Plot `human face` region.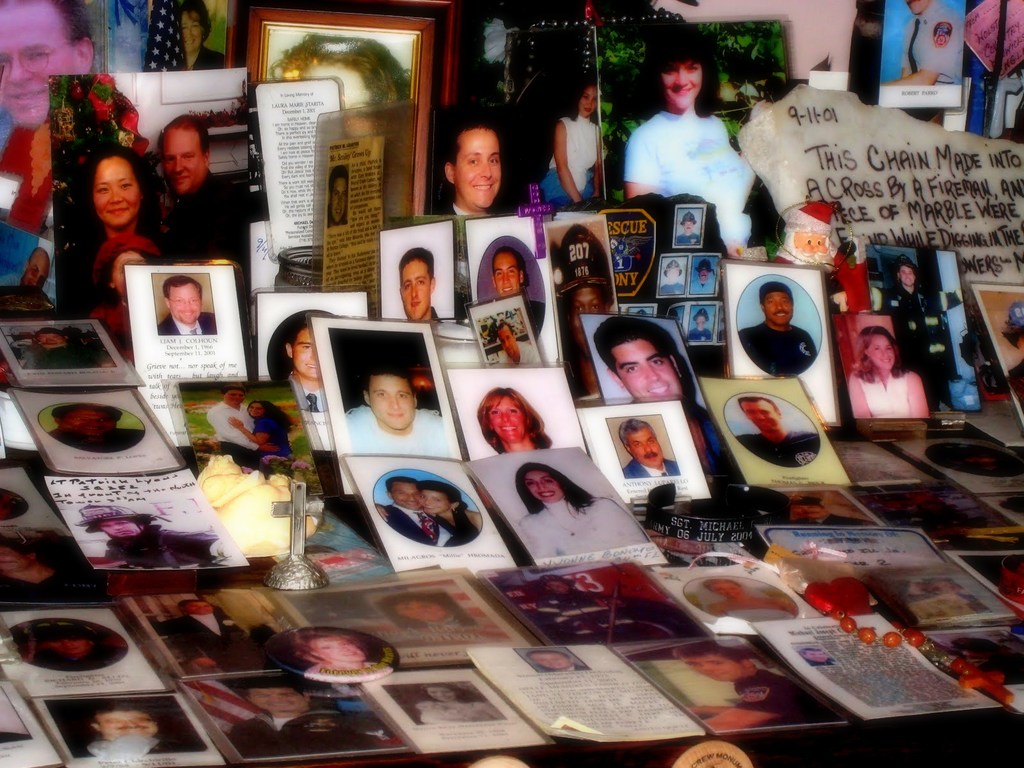
Plotted at [left=764, top=294, right=795, bottom=325].
